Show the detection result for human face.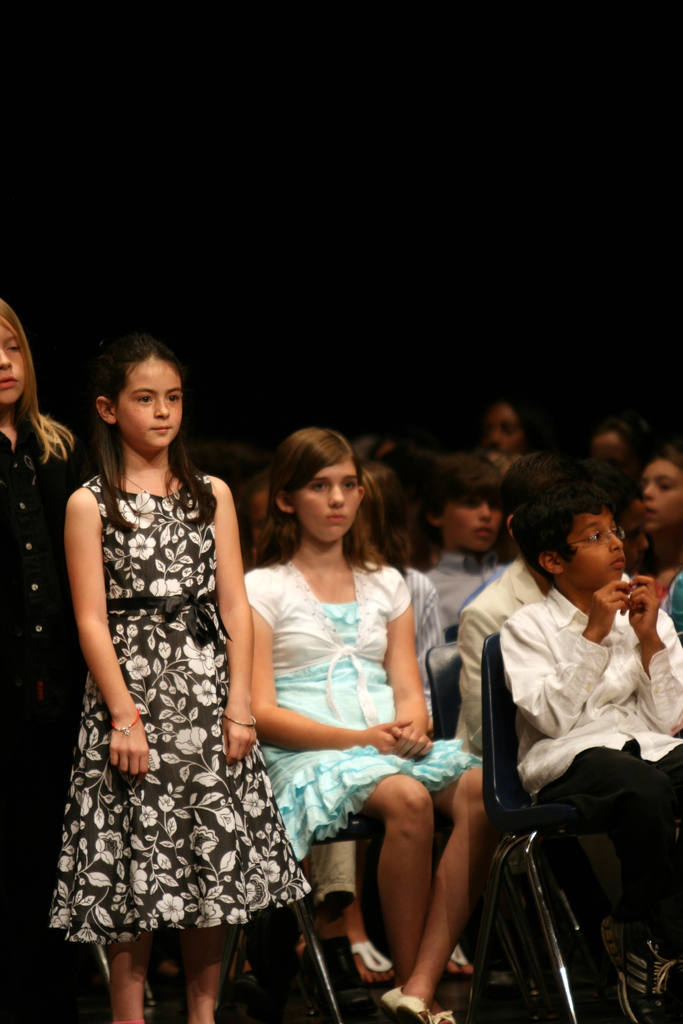
{"left": 481, "top": 403, "right": 520, "bottom": 455}.
